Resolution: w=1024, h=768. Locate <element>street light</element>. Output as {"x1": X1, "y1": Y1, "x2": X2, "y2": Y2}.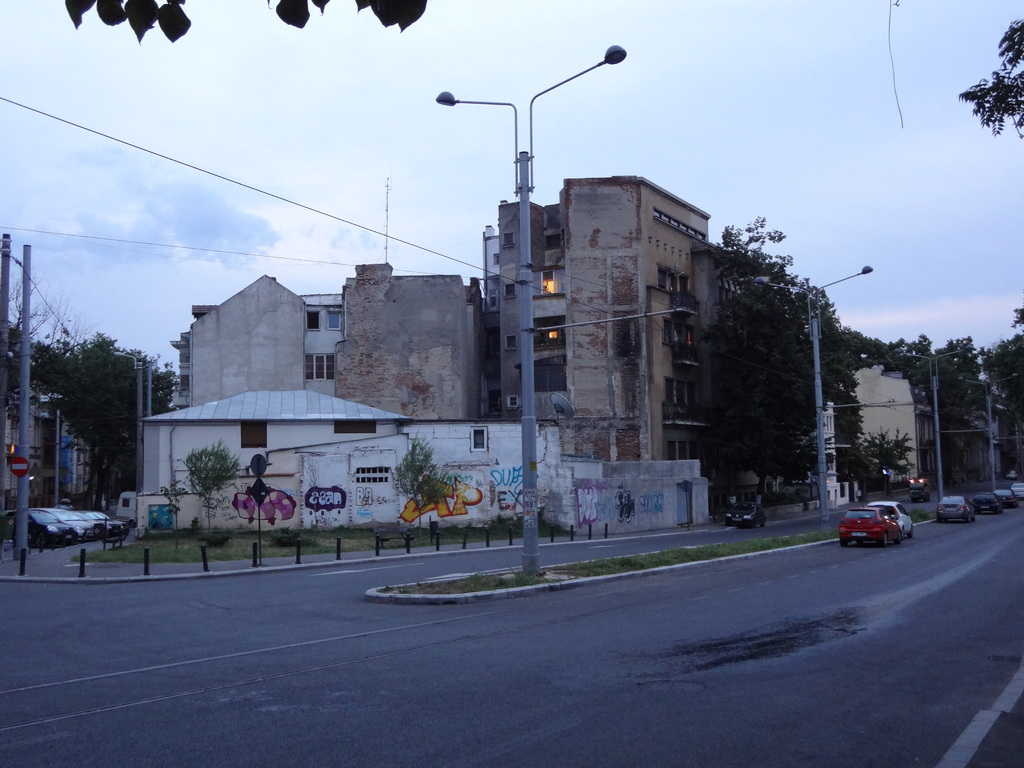
{"x1": 433, "y1": 40, "x2": 629, "y2": 583}.
